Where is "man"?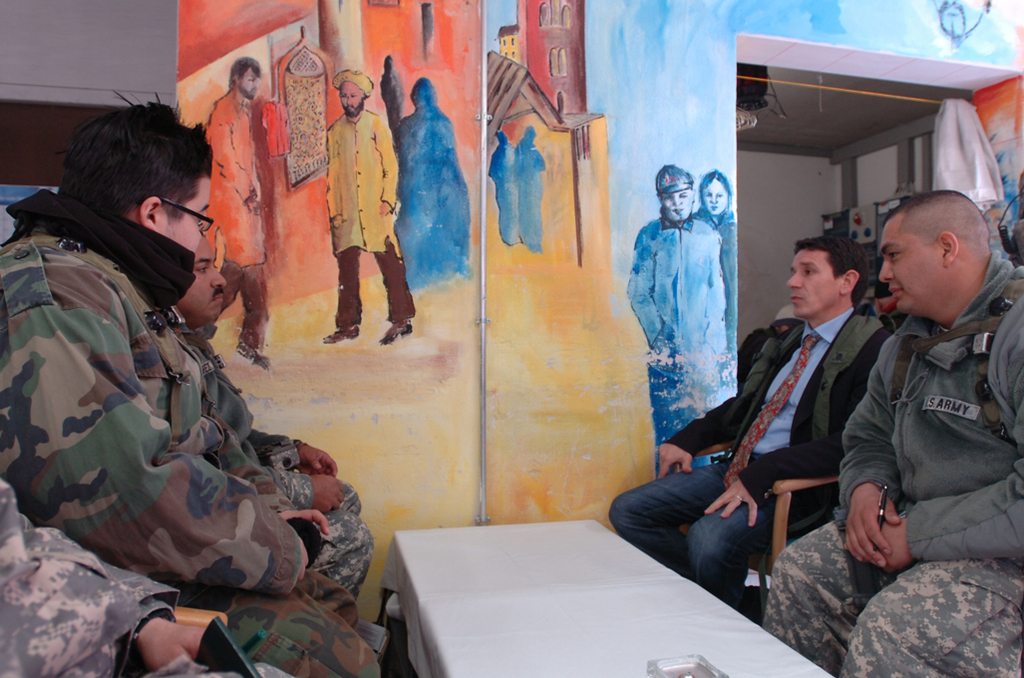
<box>166,237,377,588</box>.
